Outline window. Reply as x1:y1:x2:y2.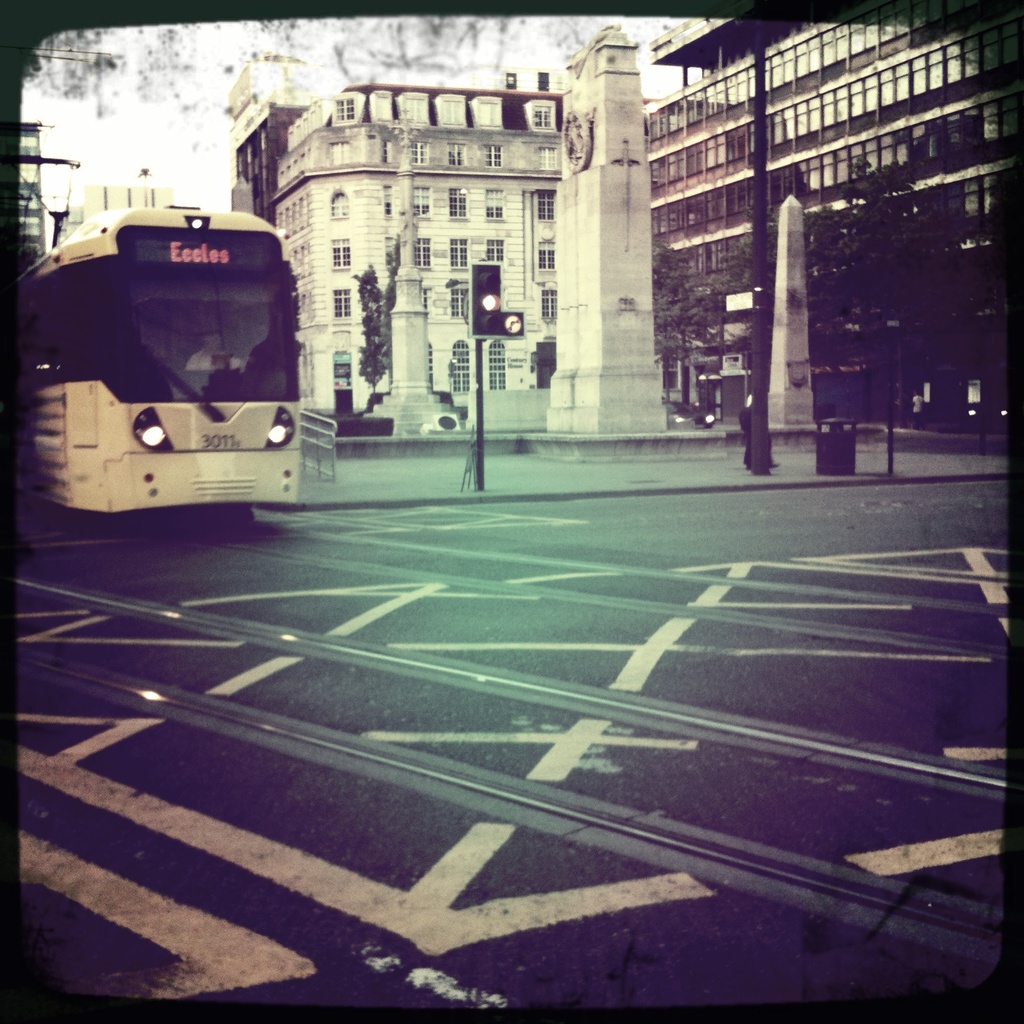
425:338:438:387.
